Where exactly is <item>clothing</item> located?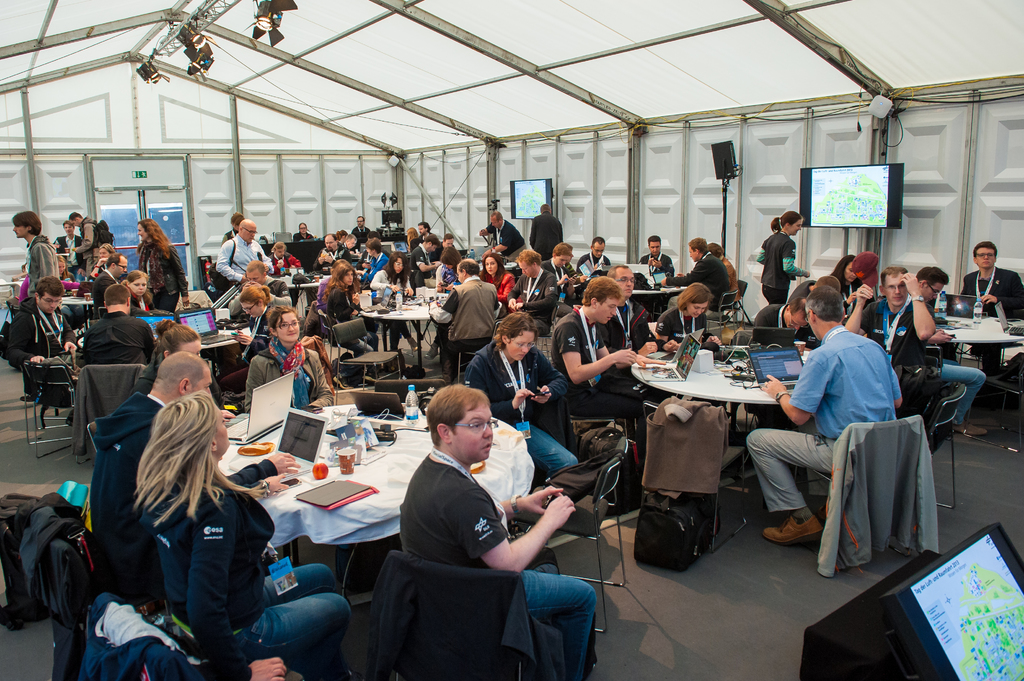
Its bounding box is <region>714, 253, 726, 297</region>.
